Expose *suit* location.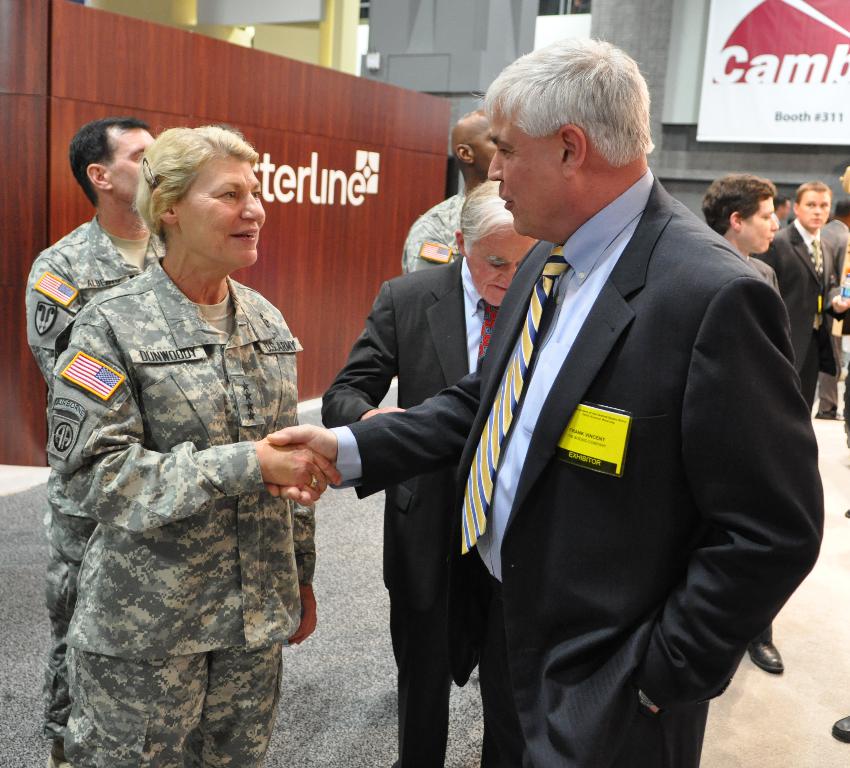
Exposed at [820, 218, 849, 282].
